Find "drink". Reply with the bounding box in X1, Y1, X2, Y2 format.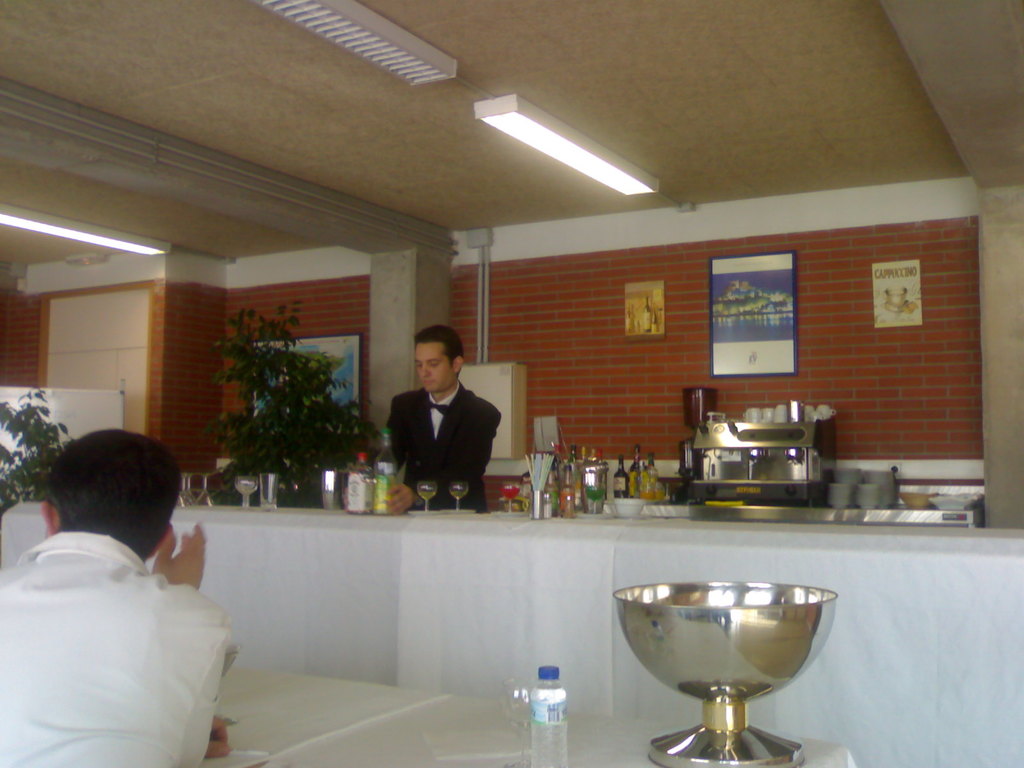
231, 481, 259, 493.
